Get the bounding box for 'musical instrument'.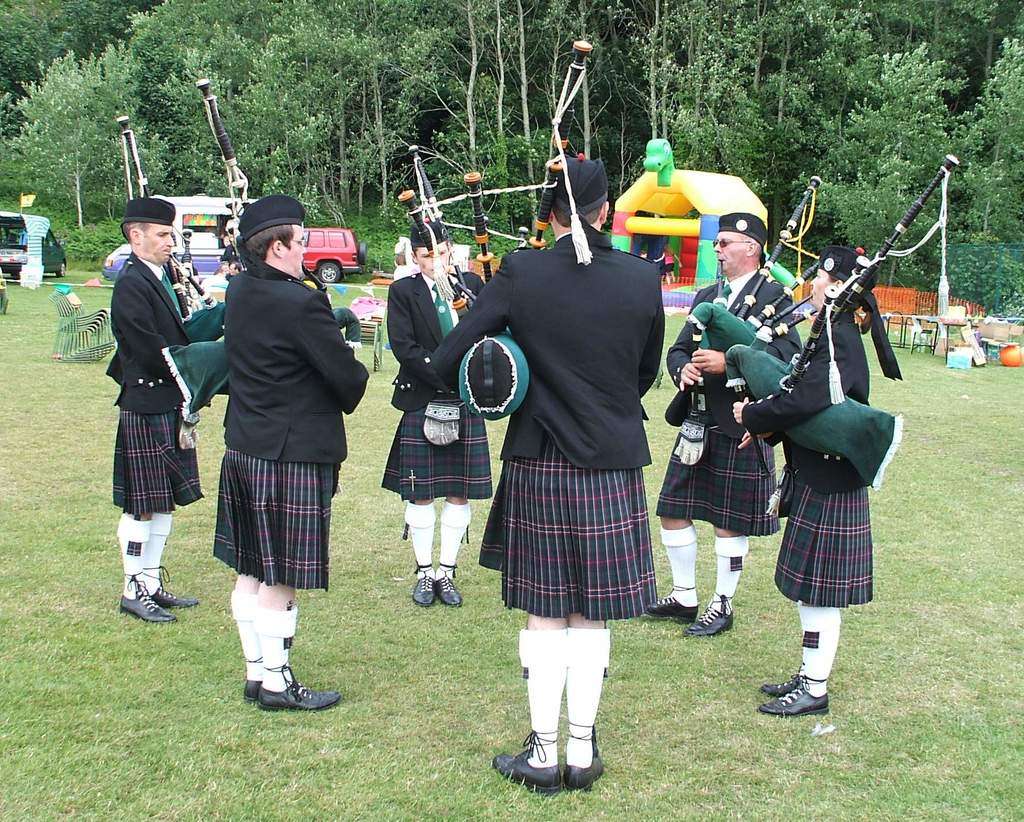
pyautogui.locateOnScreen(721, 144, 965, 511).
